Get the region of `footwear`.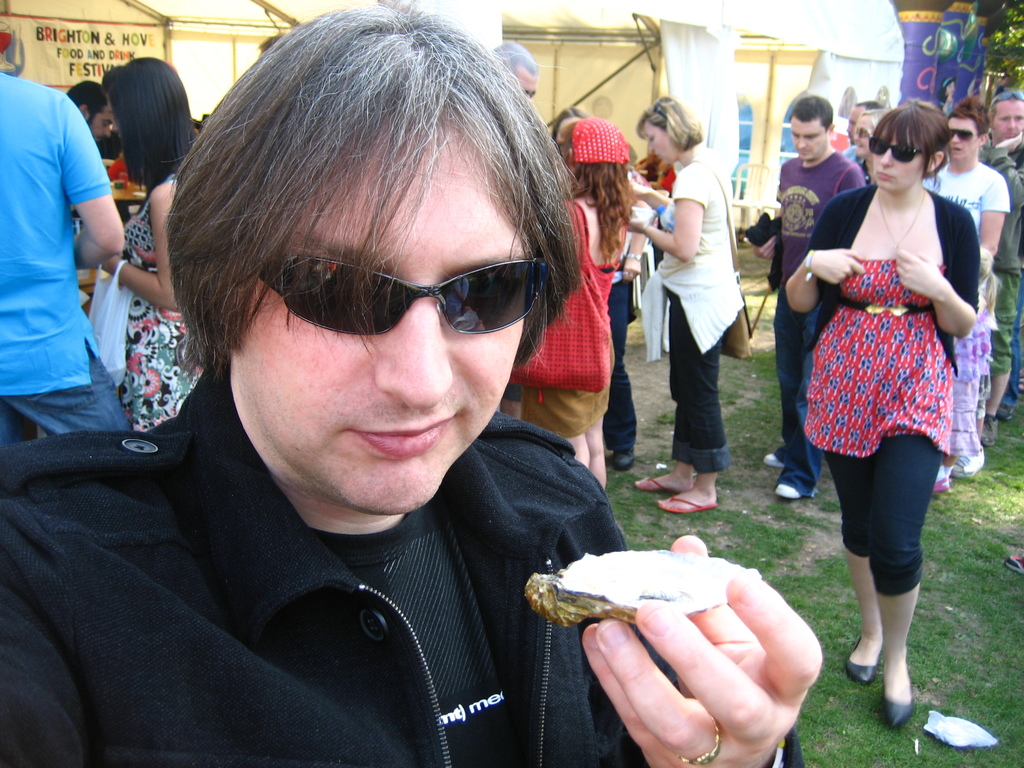
[left=881, top=677, right=914, bottom=724].
